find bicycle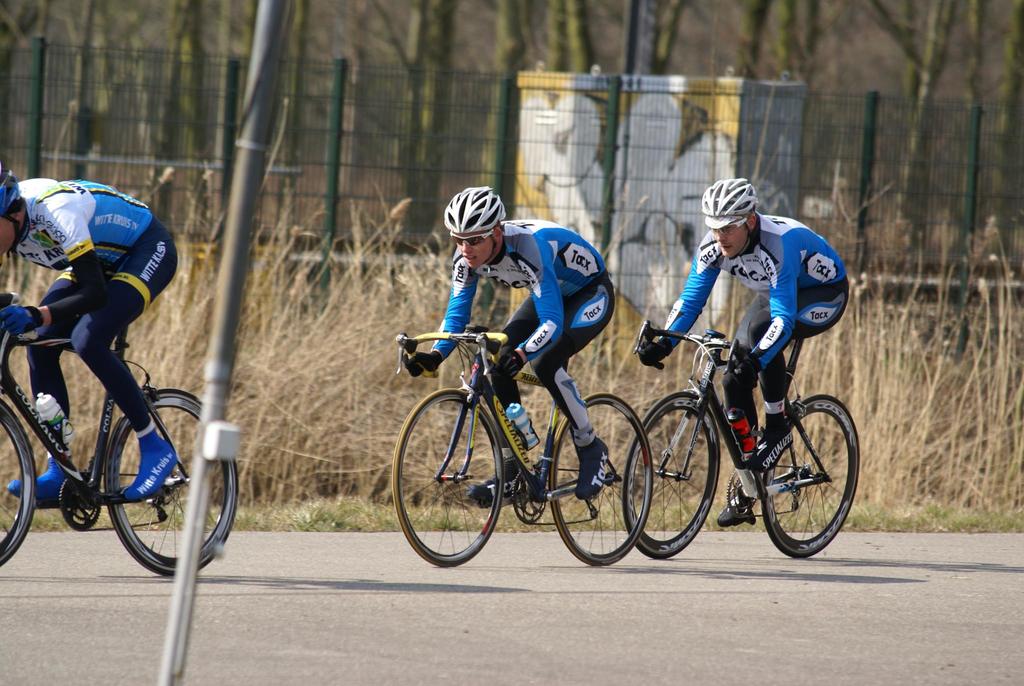
Rect(0, 304, 238, 581)
